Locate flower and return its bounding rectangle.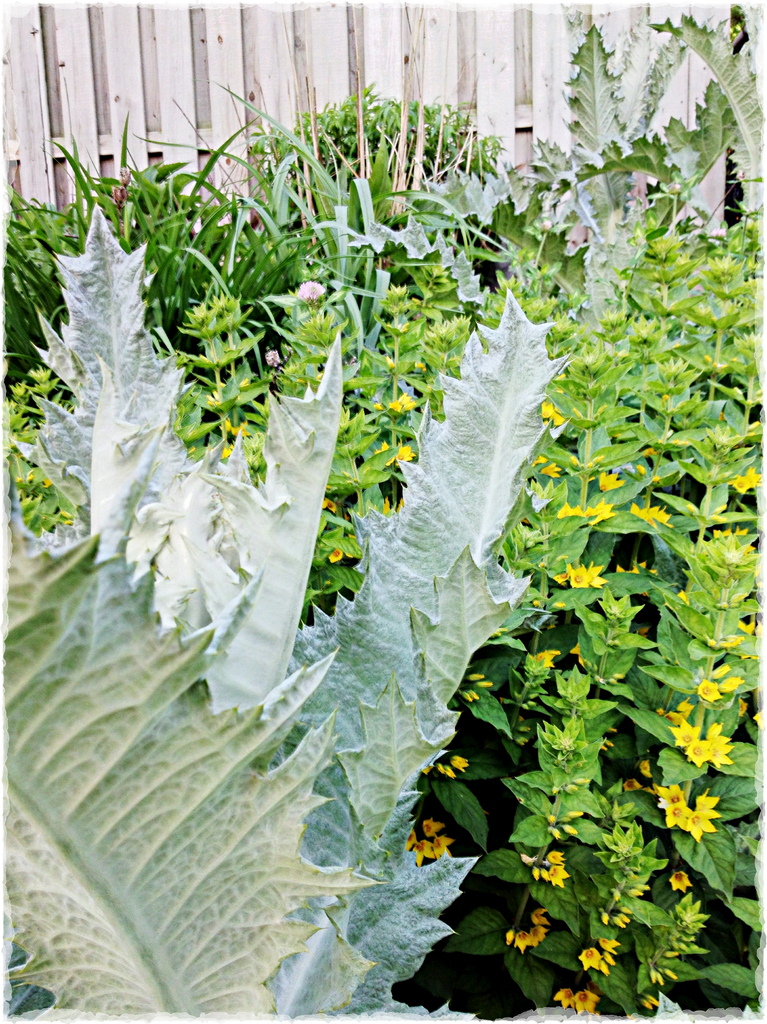
x1=625, y1=780, x2=646, y2=790.
